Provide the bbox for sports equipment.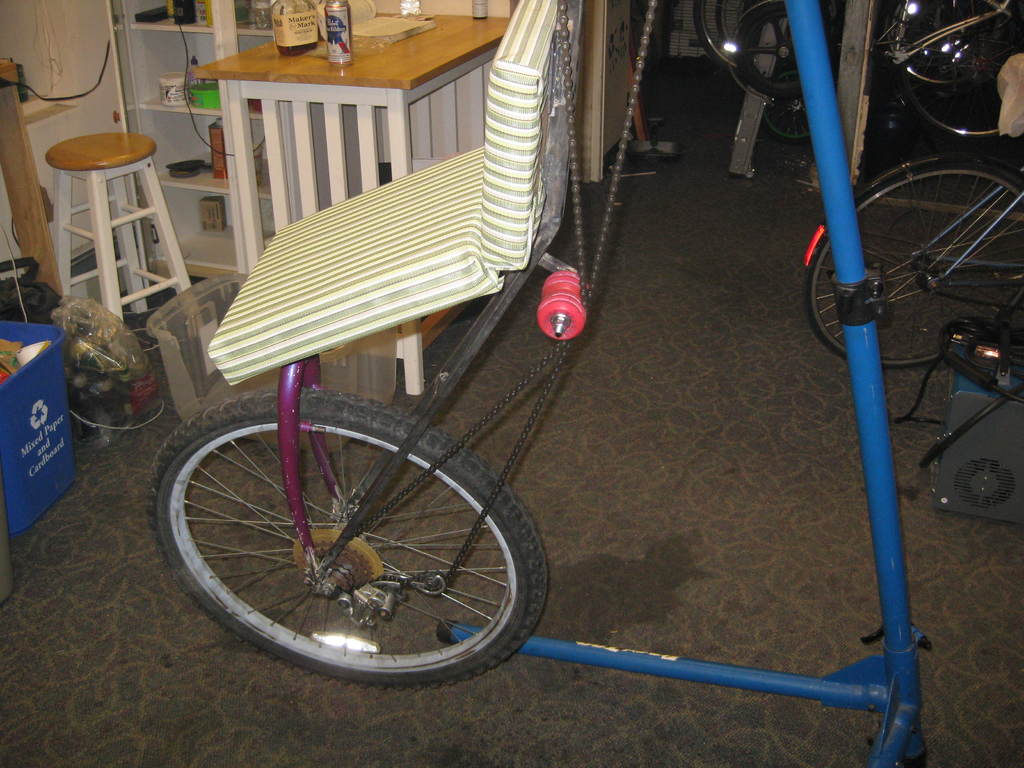
x1=797 y1=148 x2=1021 y2=369.
